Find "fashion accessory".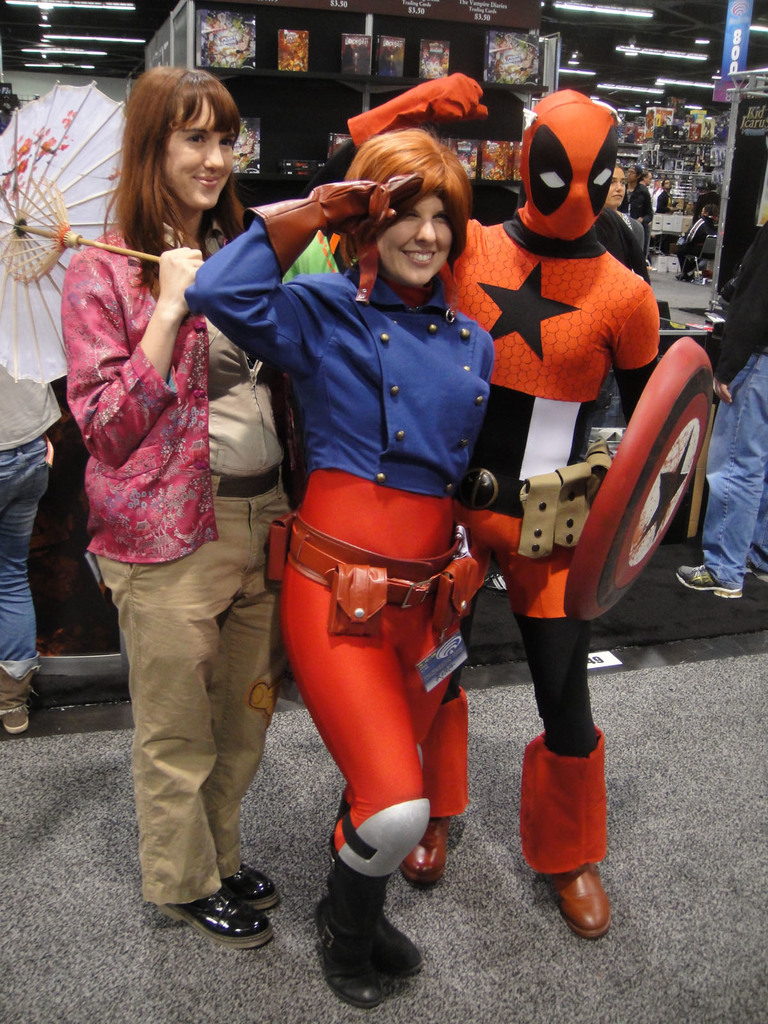
left=210, top=463, right=280, bottom=498.
